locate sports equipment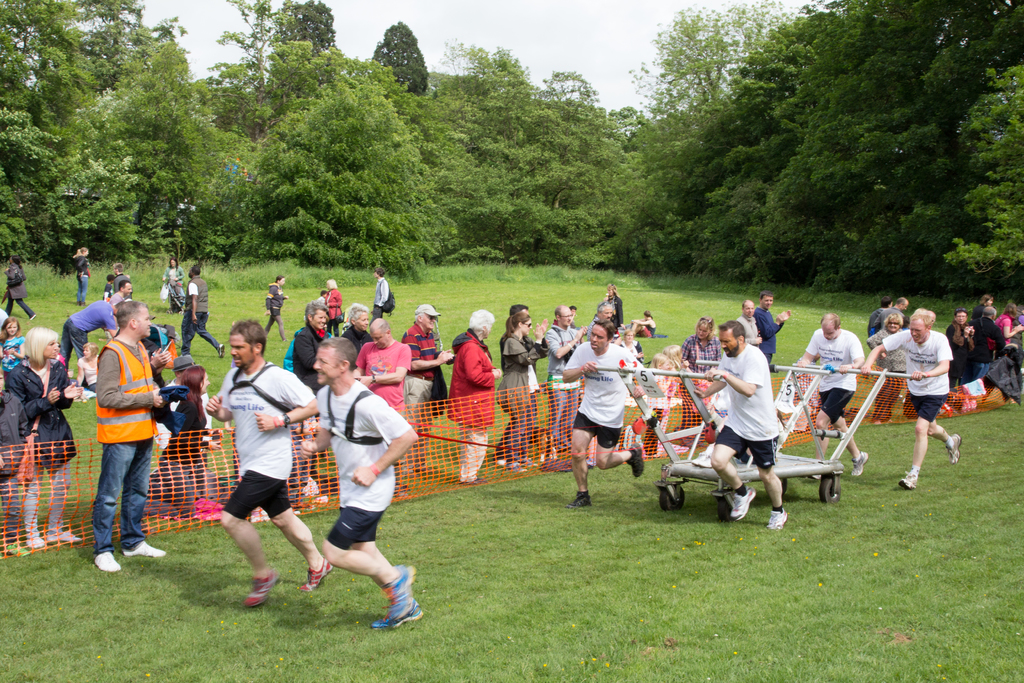
{"left": 90, "top": 550, "right": 129, "bottom": 575}
